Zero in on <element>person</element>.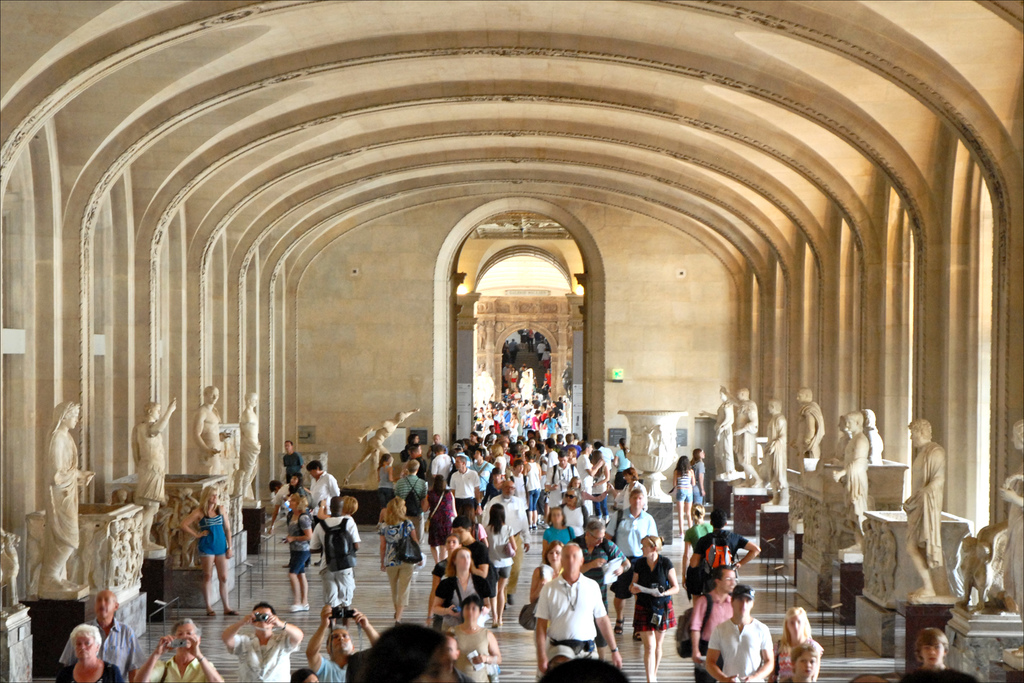
Zeroed in: rect(483, 503, 516, 623).
